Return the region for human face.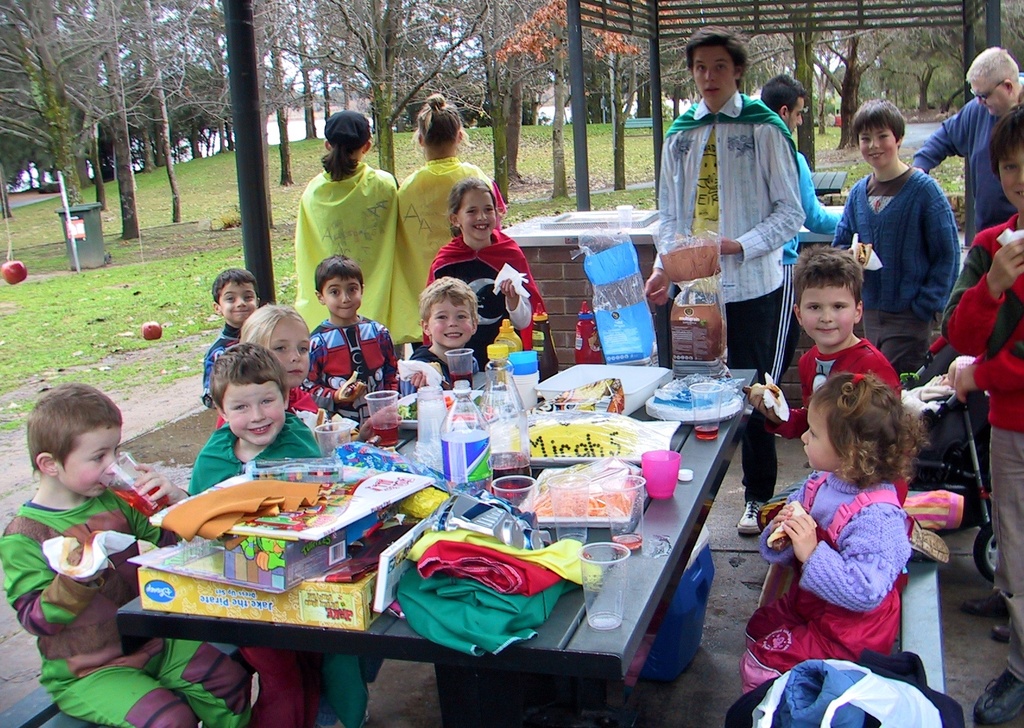
266:309:309:389.
